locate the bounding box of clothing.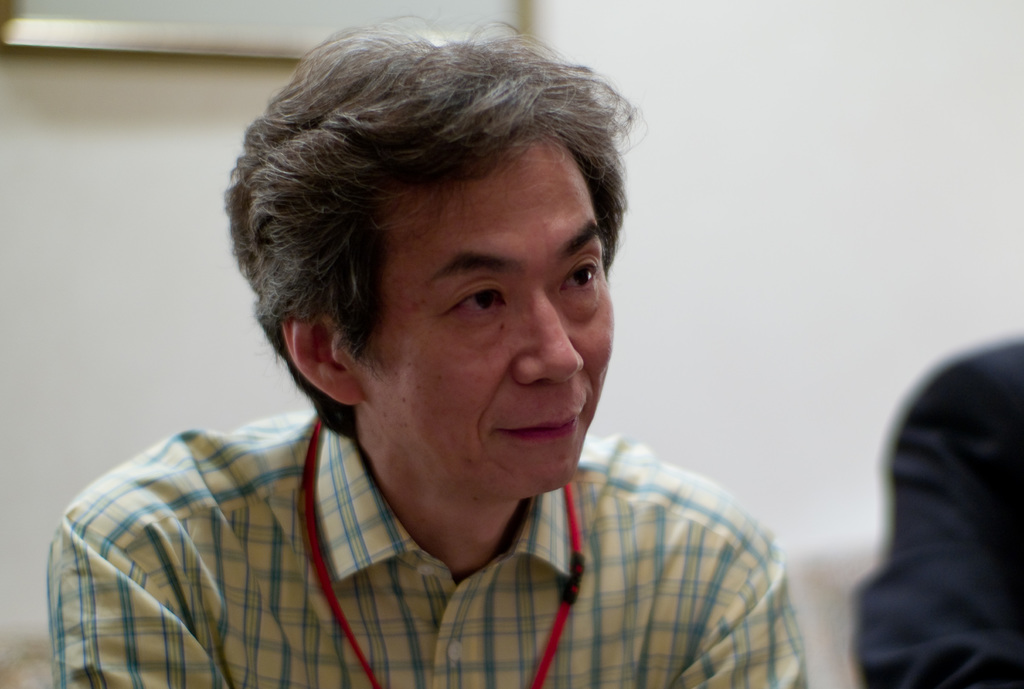
Bounding box: detection(852, 343, 1023, 688).
